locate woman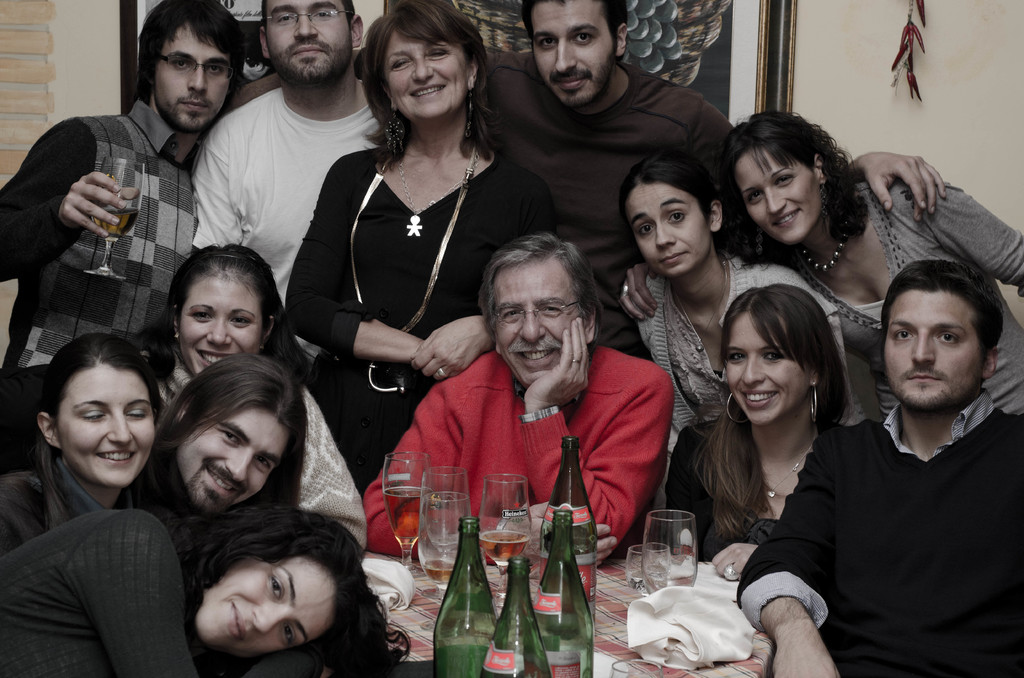
<box>707,102,1023,412</box>
